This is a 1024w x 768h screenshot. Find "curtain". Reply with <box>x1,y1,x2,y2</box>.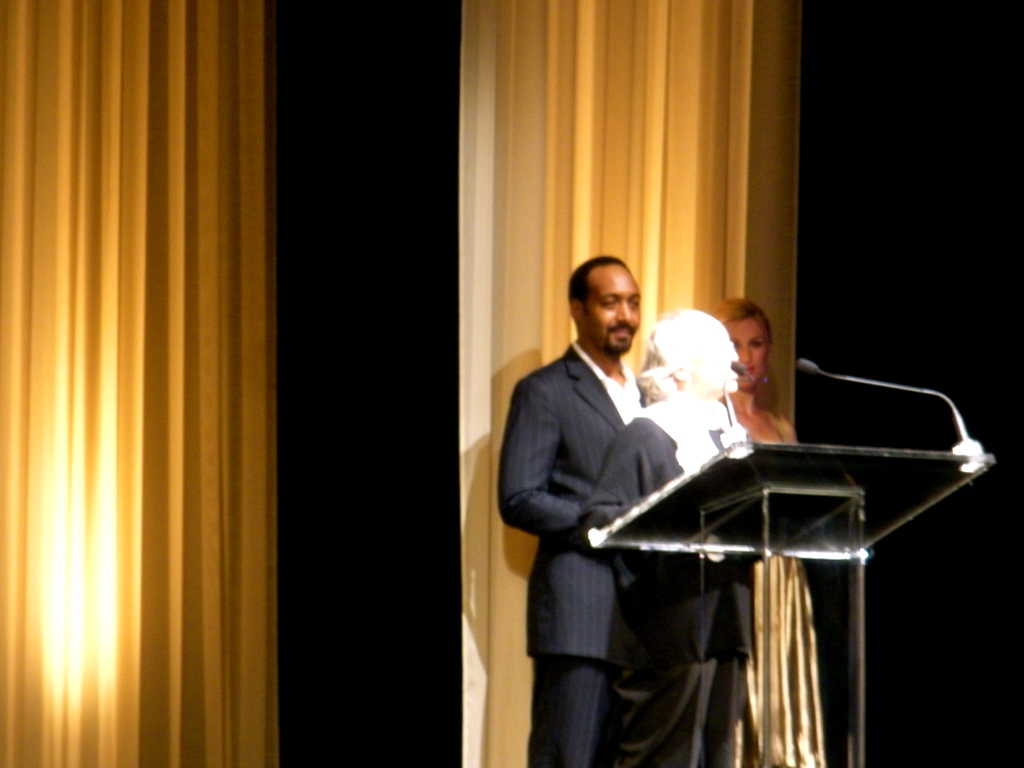
<box>454,0,814,767</box>.
